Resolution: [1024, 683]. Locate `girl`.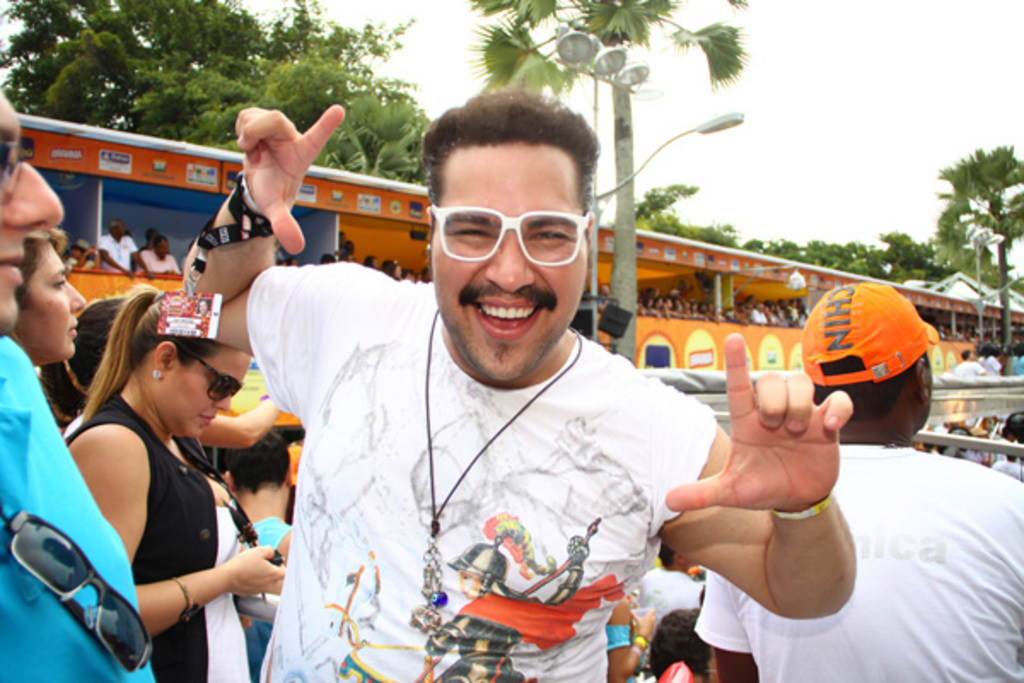
crop(60, 280, 290, 681).
